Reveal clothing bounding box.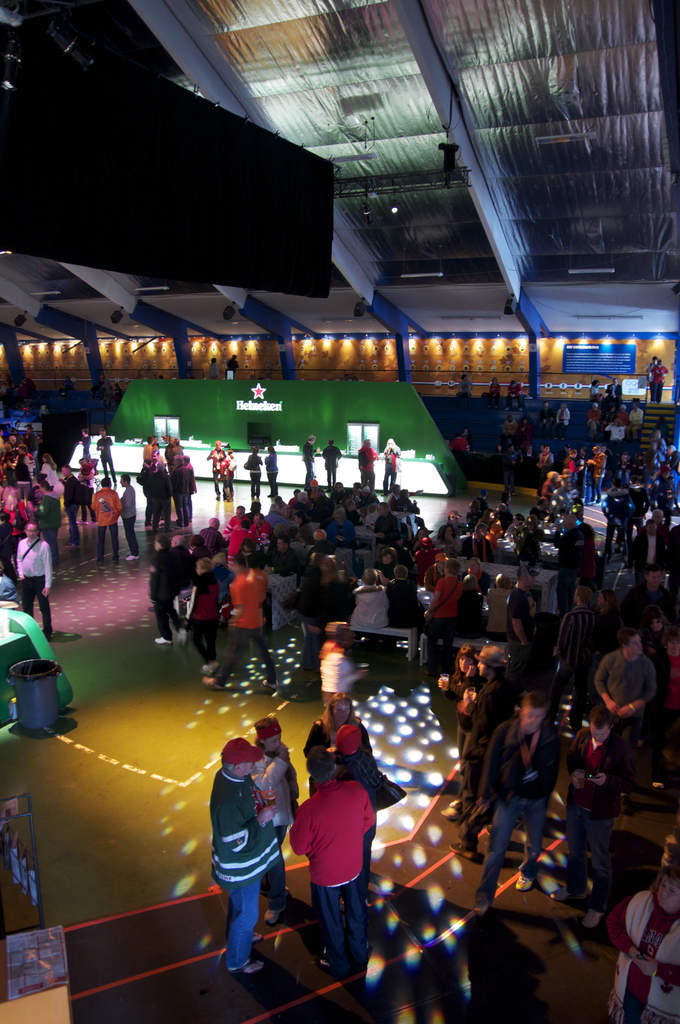
Revealed: (left=216, top=762, right=276, bottom=967).
